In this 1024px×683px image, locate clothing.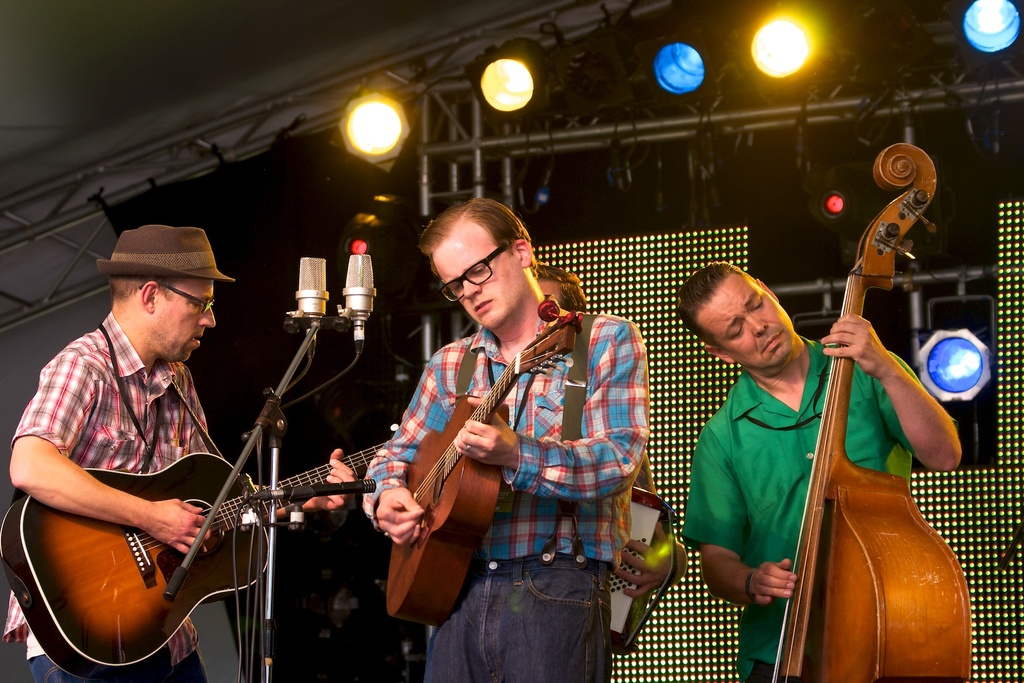
Bounding box: left=702, top=315, right=858, bottom=643.
